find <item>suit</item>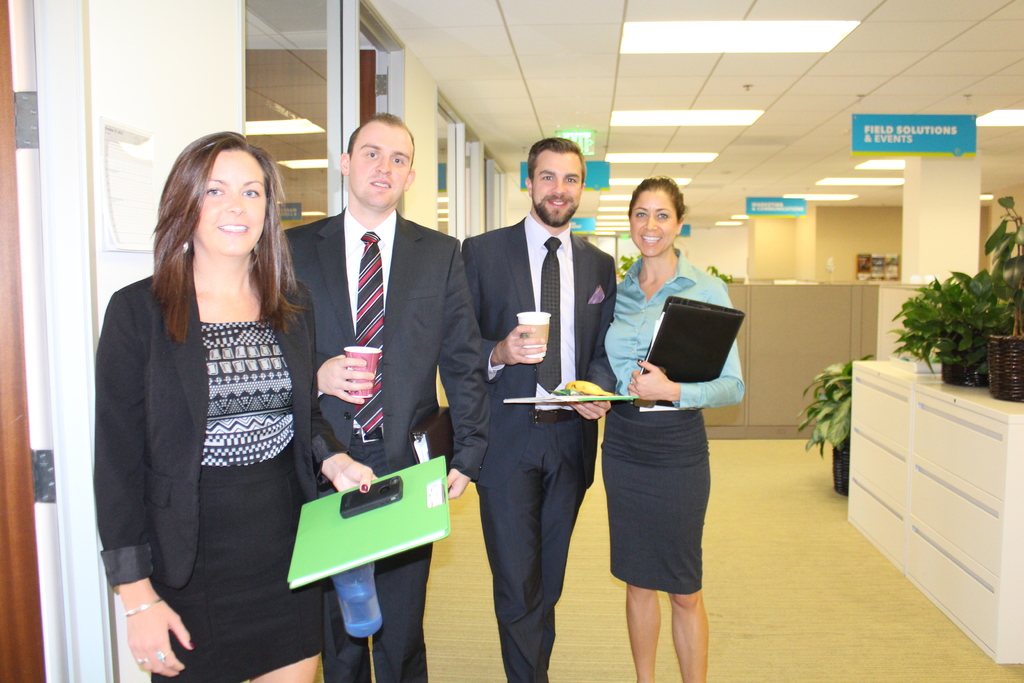
bbox(98, 249, 341, 588)
